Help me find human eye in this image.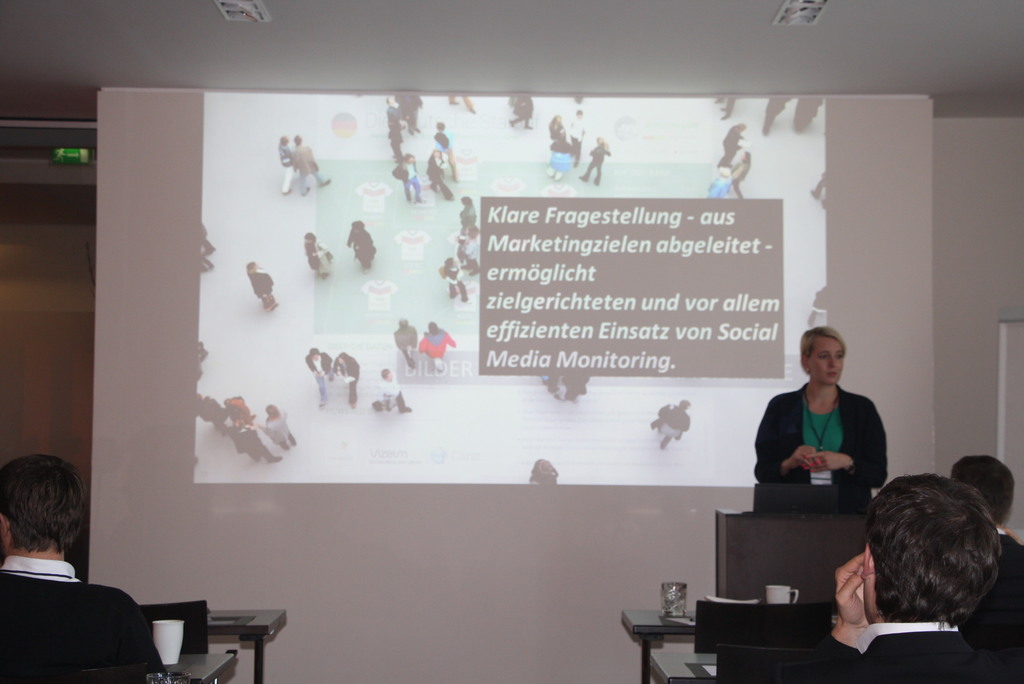
Found it: <bbox>816, 347, 831, 361</bbox>.
